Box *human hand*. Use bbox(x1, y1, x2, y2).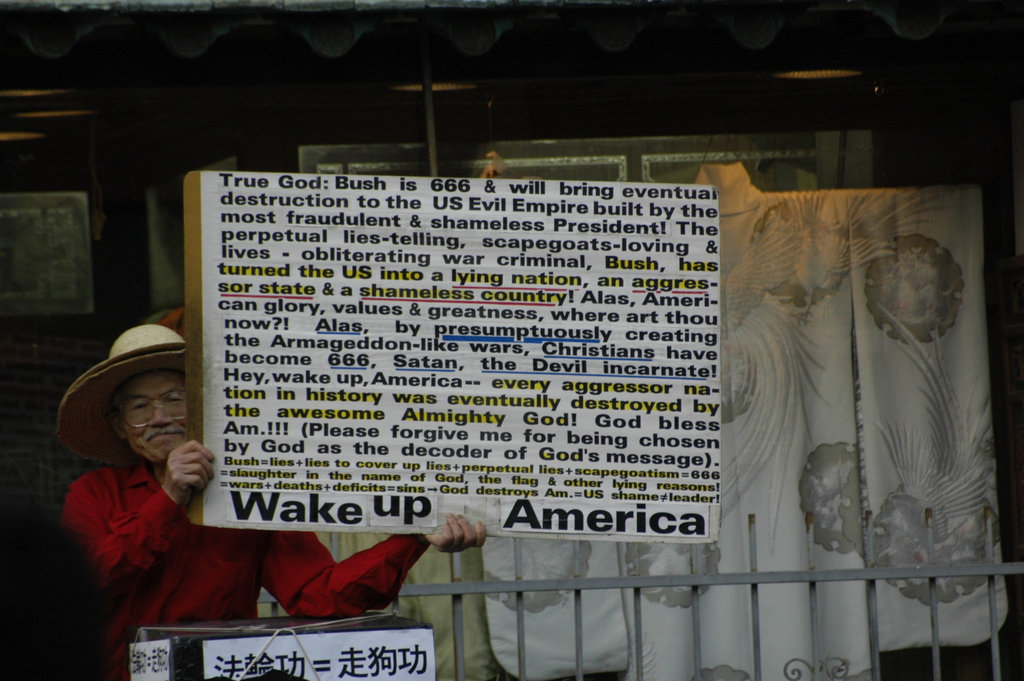
bbox(424, 514, 488, 553).
